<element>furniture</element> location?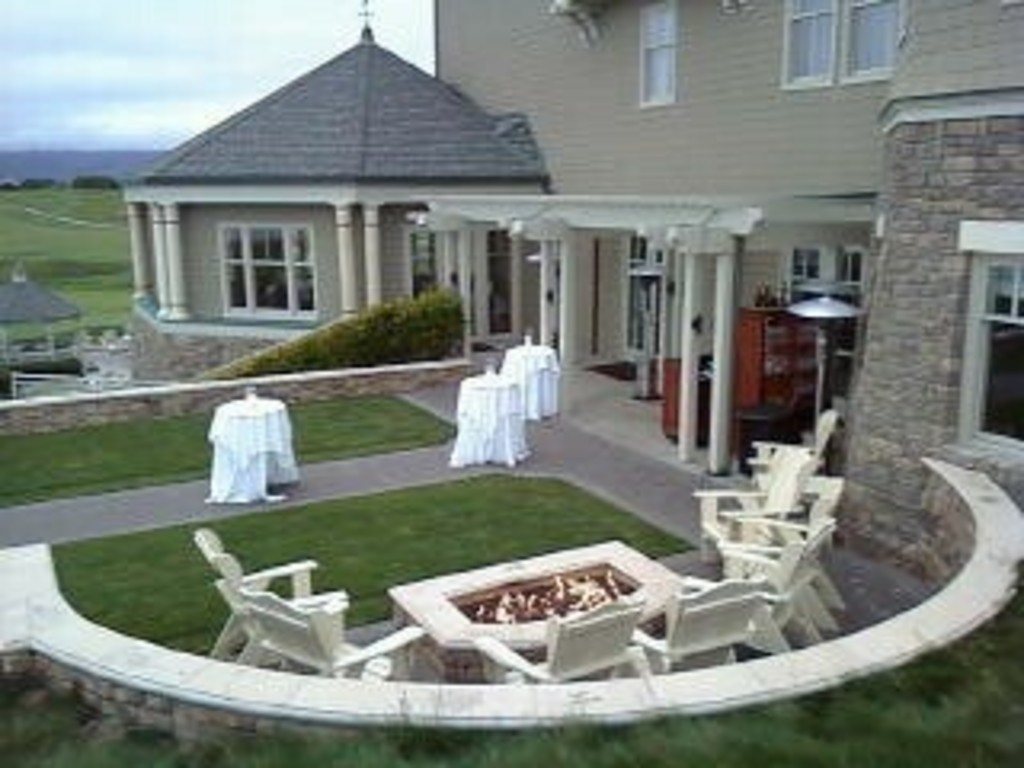
x1=496, y1=346, x2=563, y2=426
